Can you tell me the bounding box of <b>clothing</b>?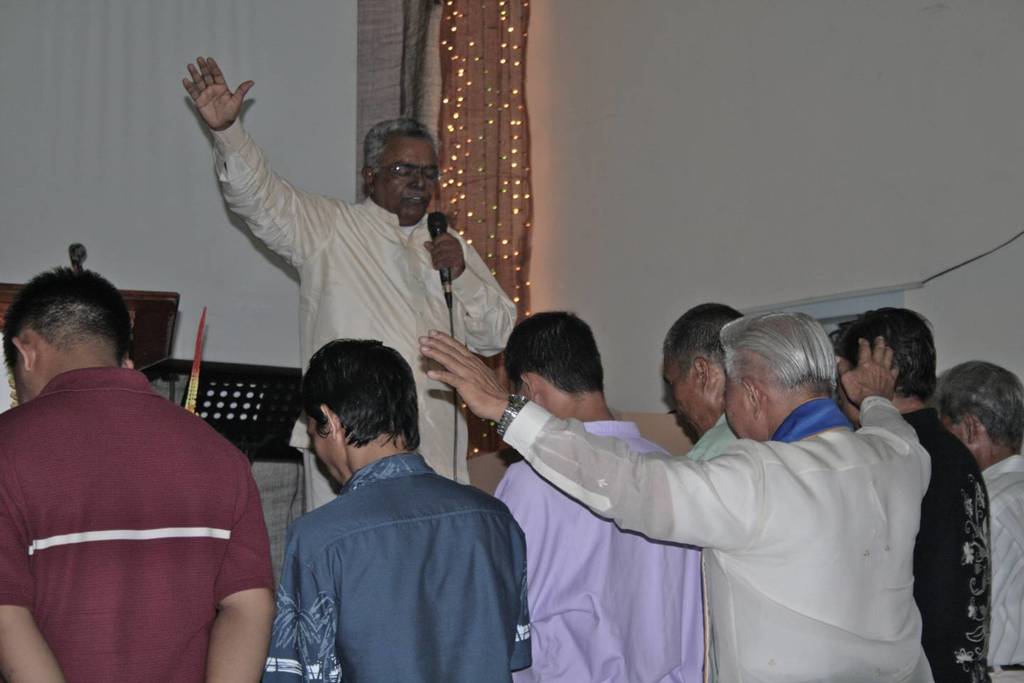
rect(493, 423, 708, 682).
